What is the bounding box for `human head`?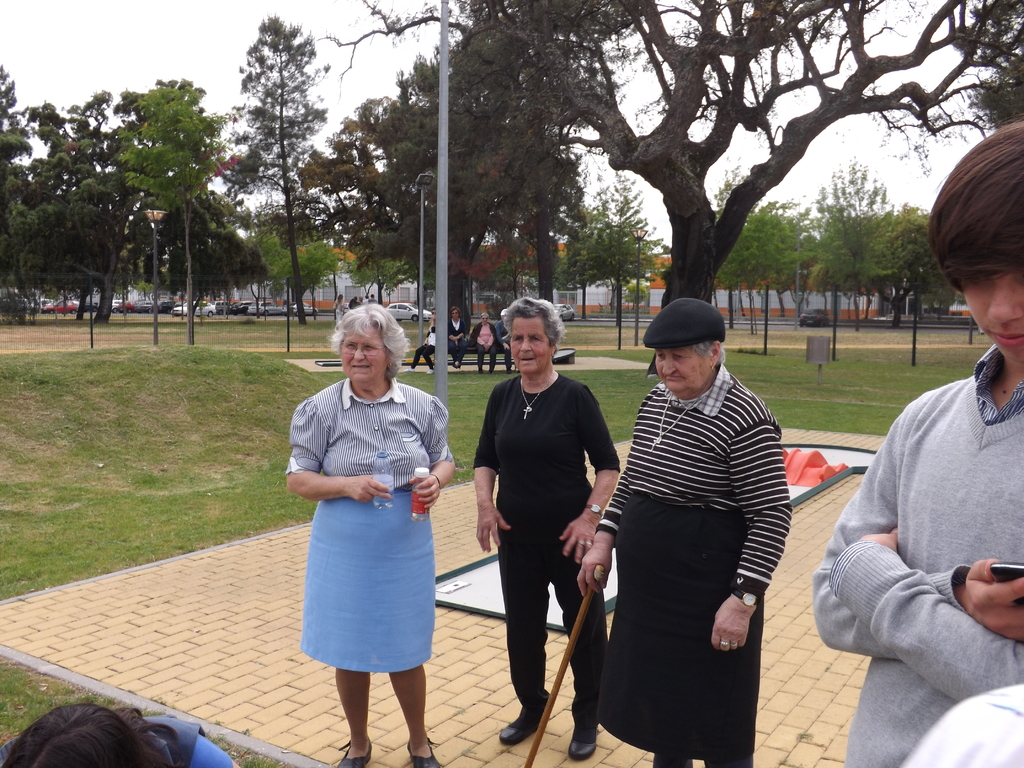
region(927, 119, 1023, 365).
